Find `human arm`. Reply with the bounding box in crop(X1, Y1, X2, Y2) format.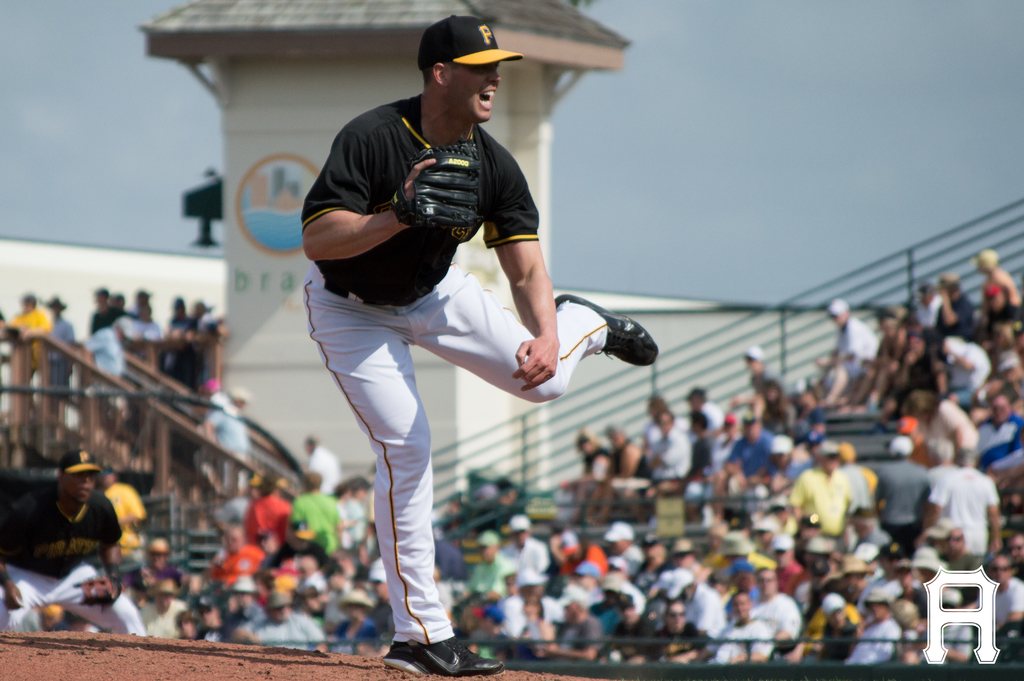
crop(877, 355, 900, 380).
